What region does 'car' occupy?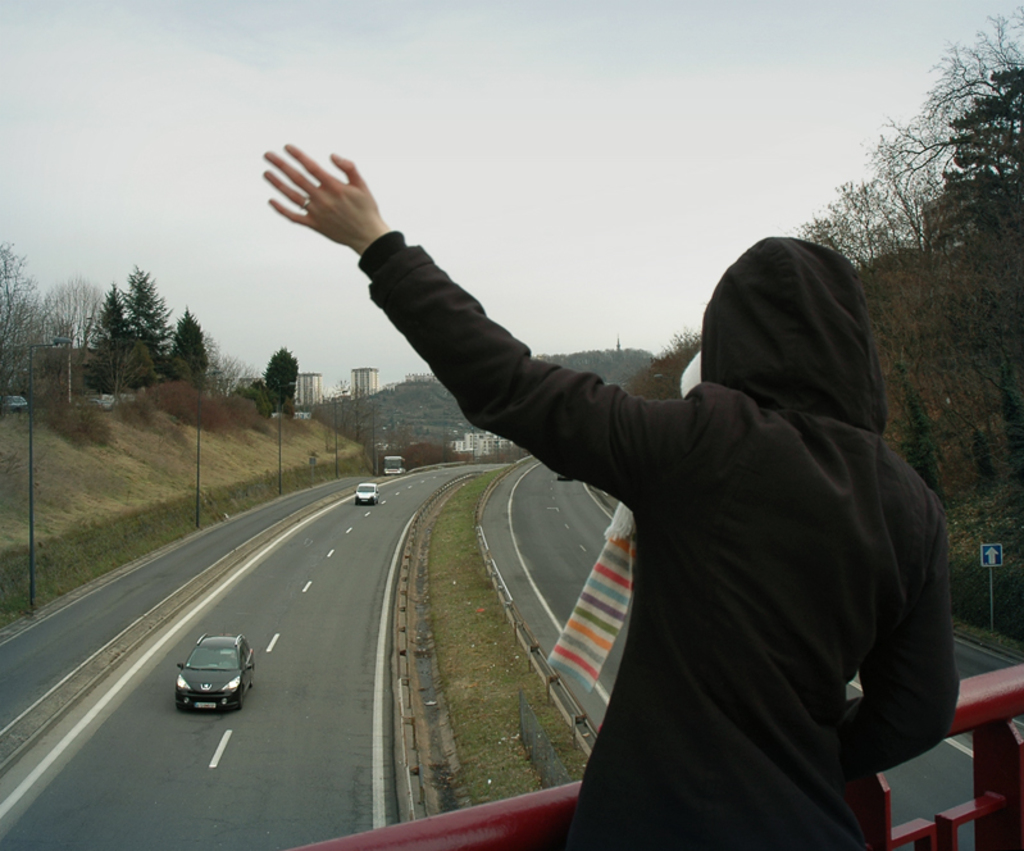
176:633:260:711.
